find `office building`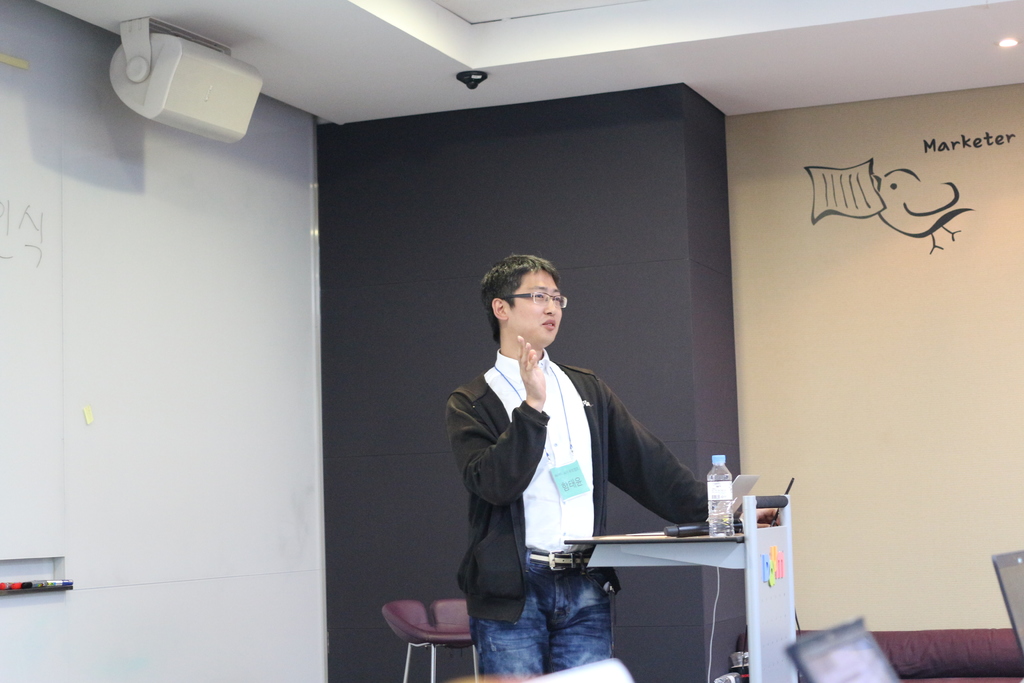
0 0 1023 682
